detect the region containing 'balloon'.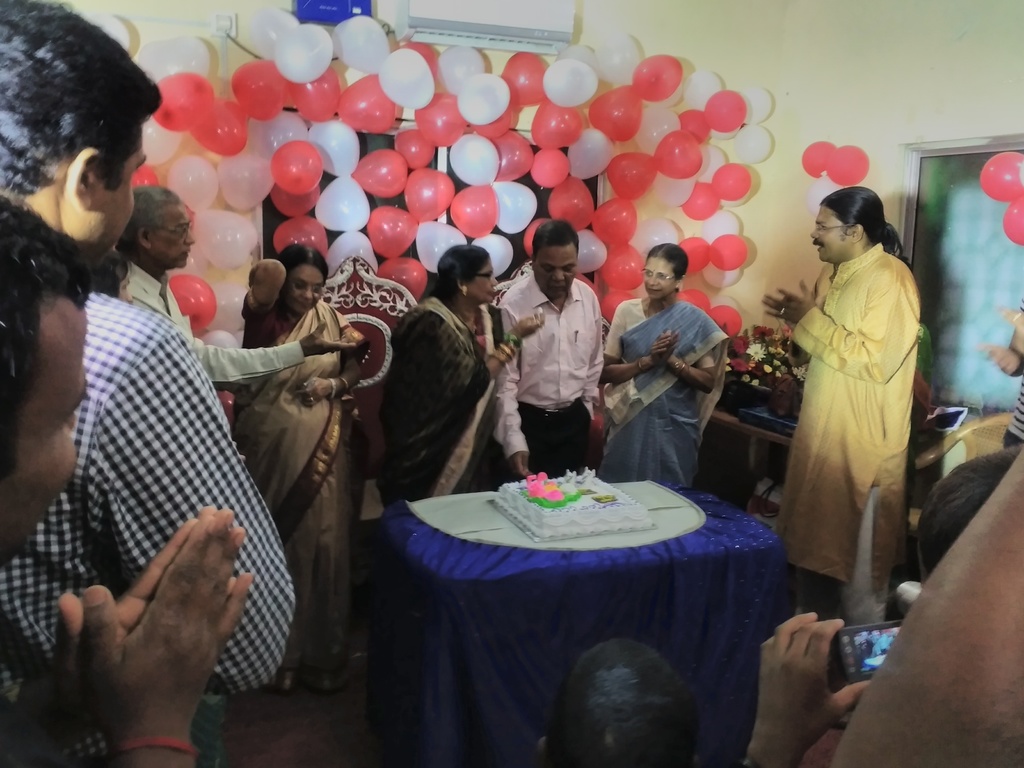
(left=657, top=177, right=696, bottom=207).
